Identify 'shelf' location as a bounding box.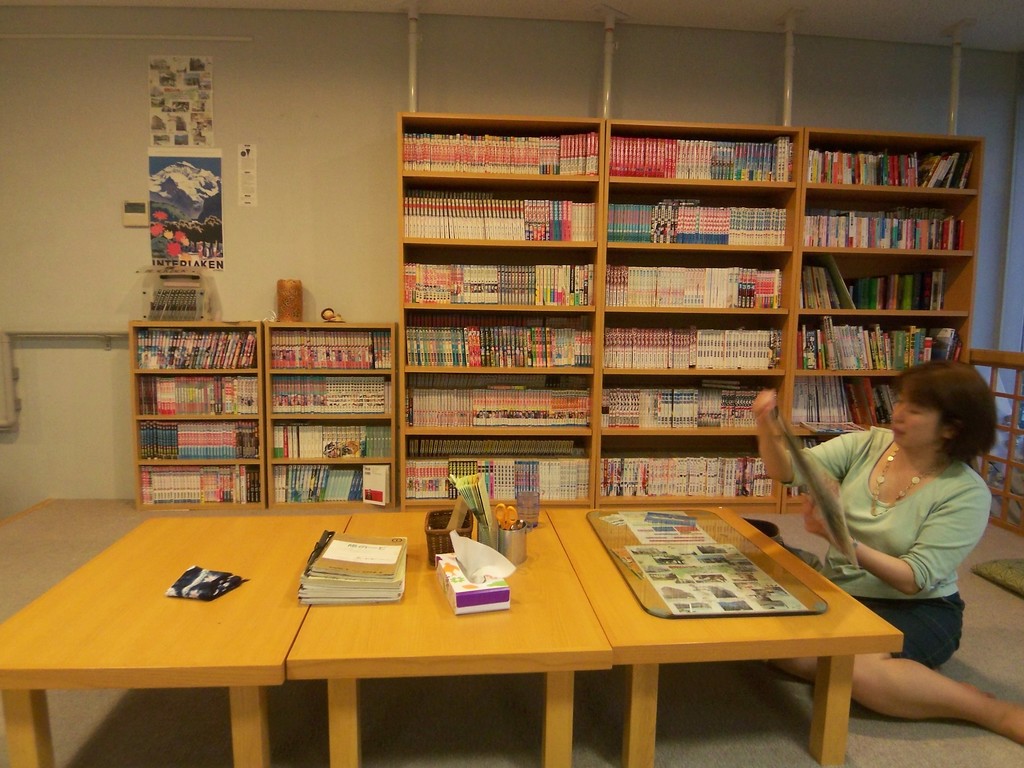
148,417,259,454.
